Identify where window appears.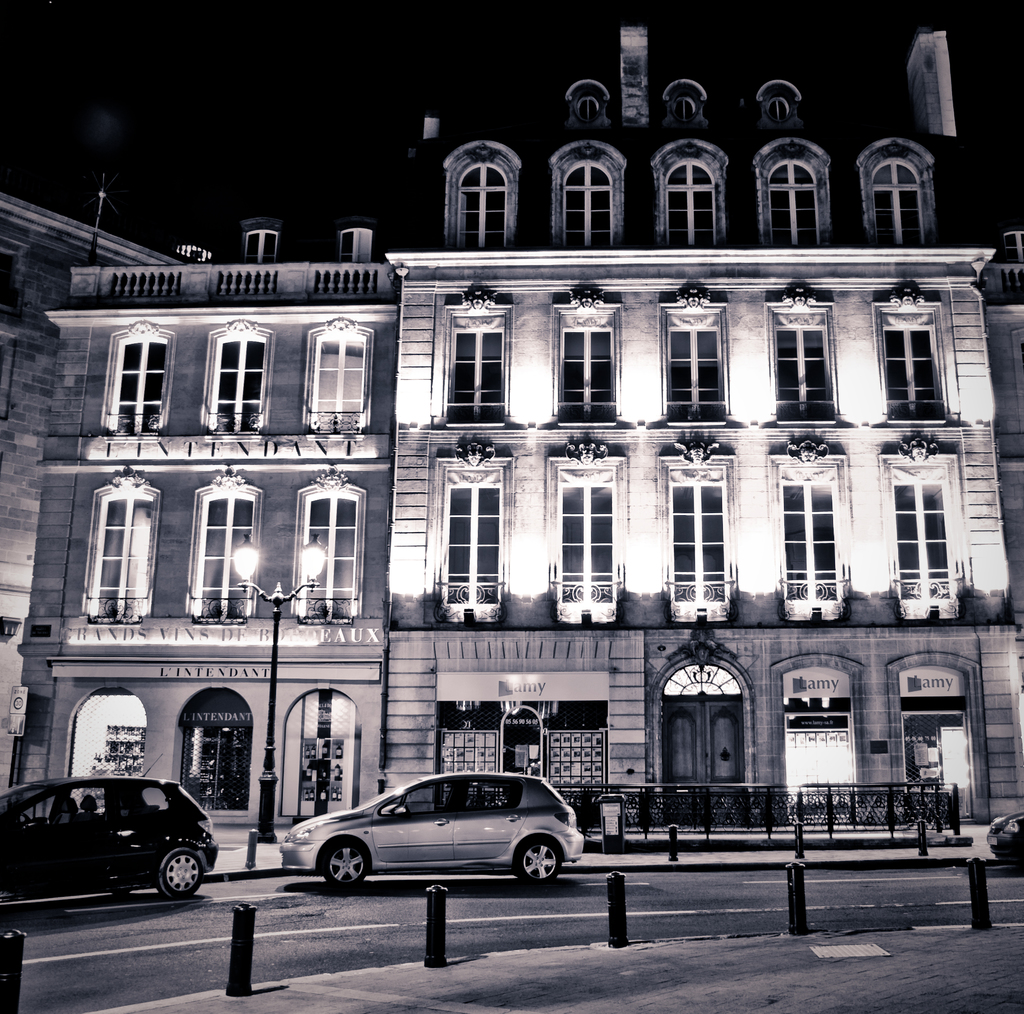
Appears at select_region(307, 321, 362, 430).
